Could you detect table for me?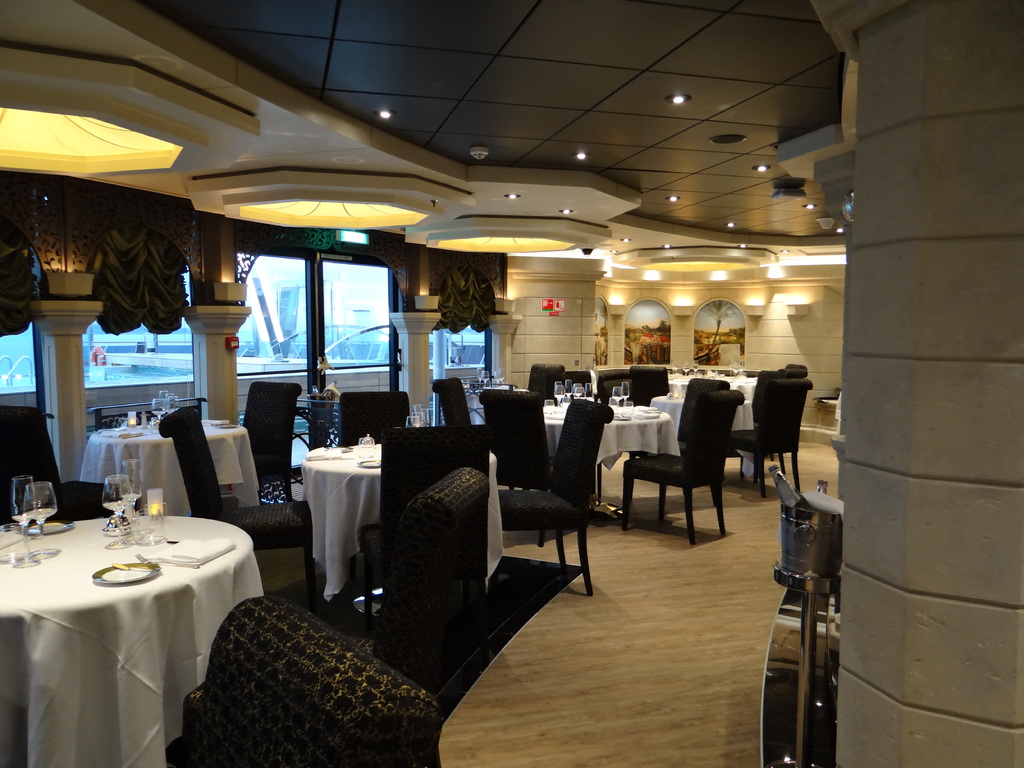
Detection result: x1=80, y1=413, x2=263, y2=509.
